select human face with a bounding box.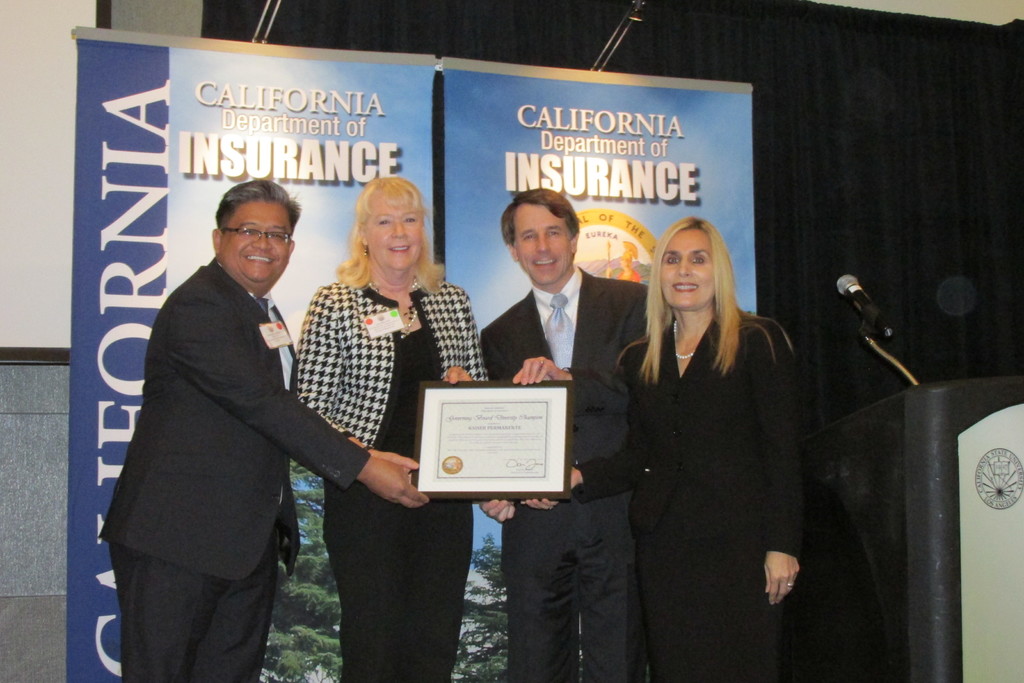
(left=364, top=199, right=423, bottom=276).
